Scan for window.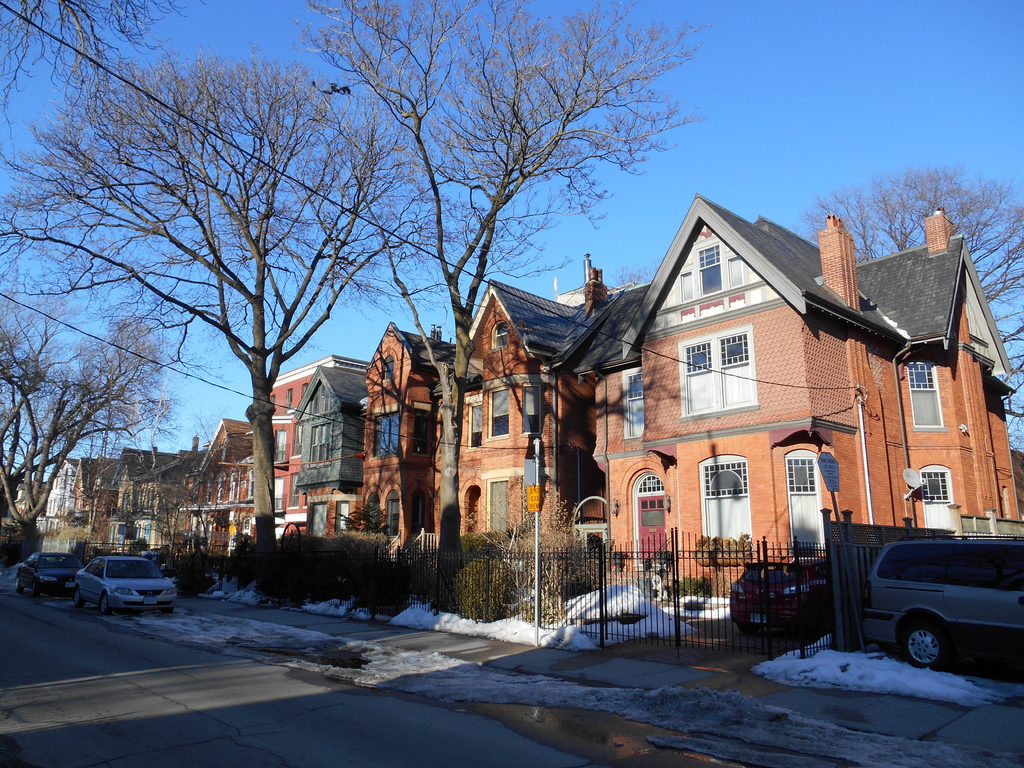
Scan result: <bbox>383, 499, 400, 538</bbox>.
